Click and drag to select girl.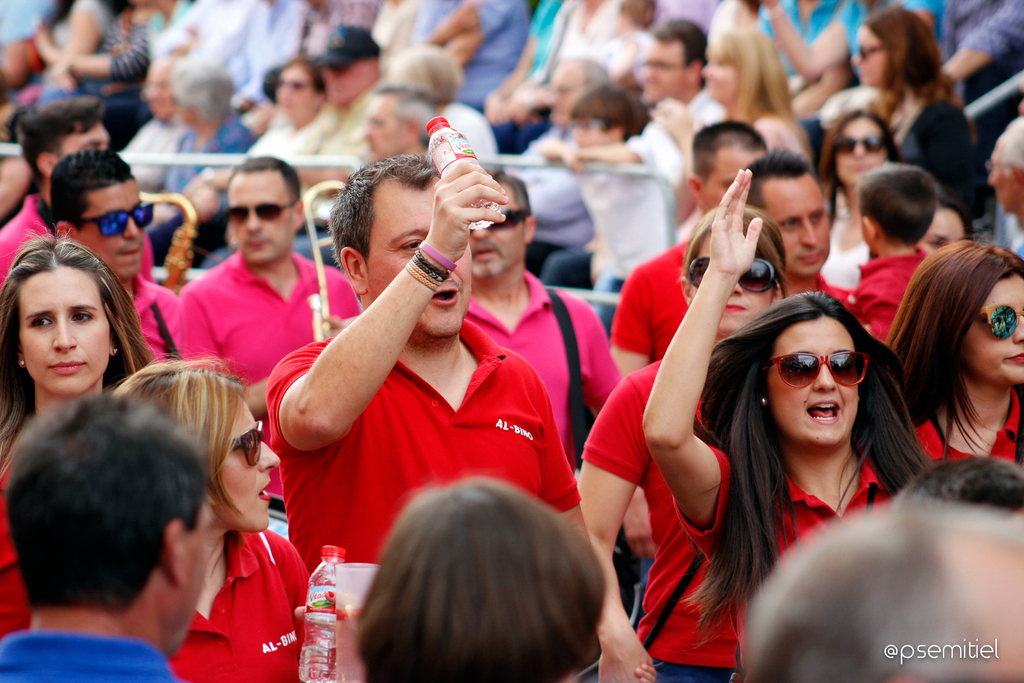
Selection: locate(863, 231, 1023, 491).
